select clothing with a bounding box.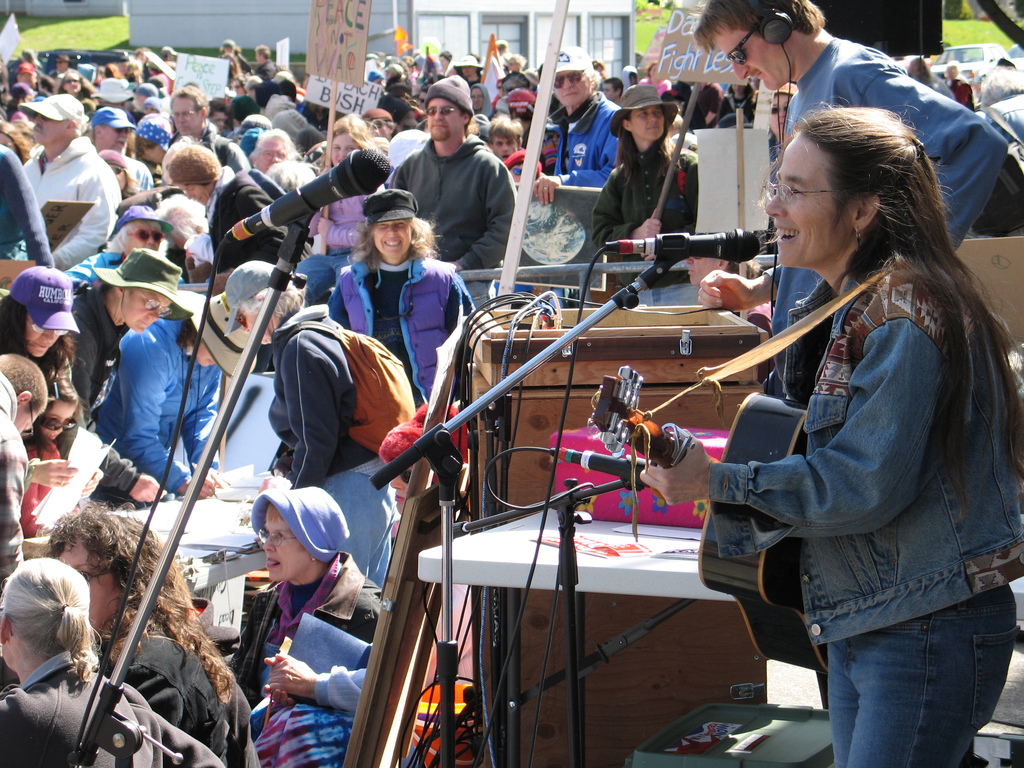
locate(763, 38, 1009, 406).
